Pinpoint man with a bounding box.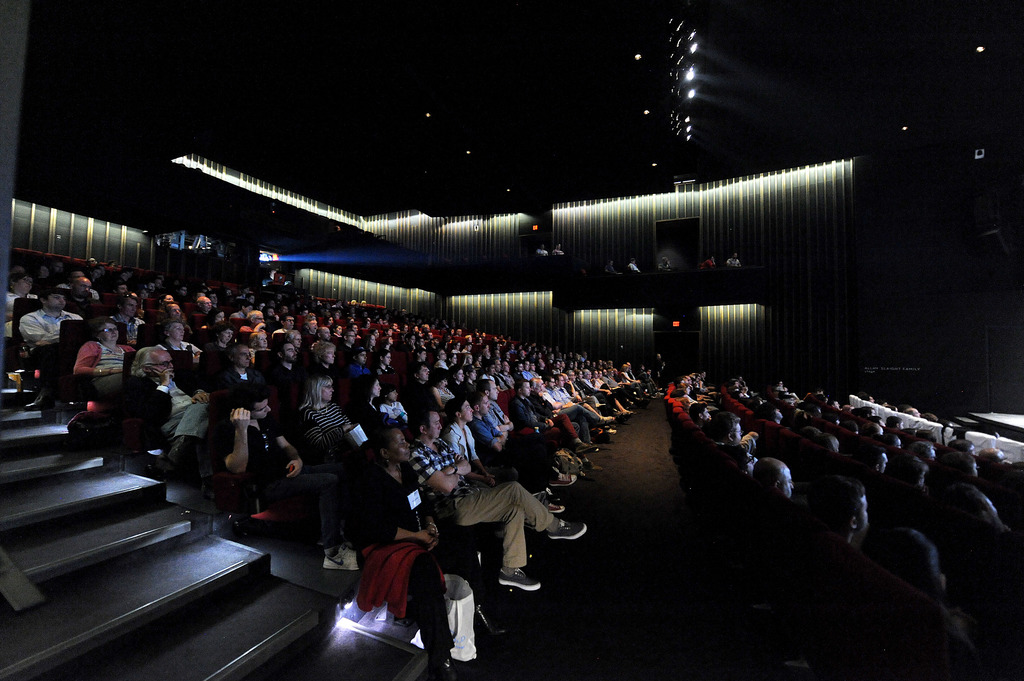
[753,453,800,511].
